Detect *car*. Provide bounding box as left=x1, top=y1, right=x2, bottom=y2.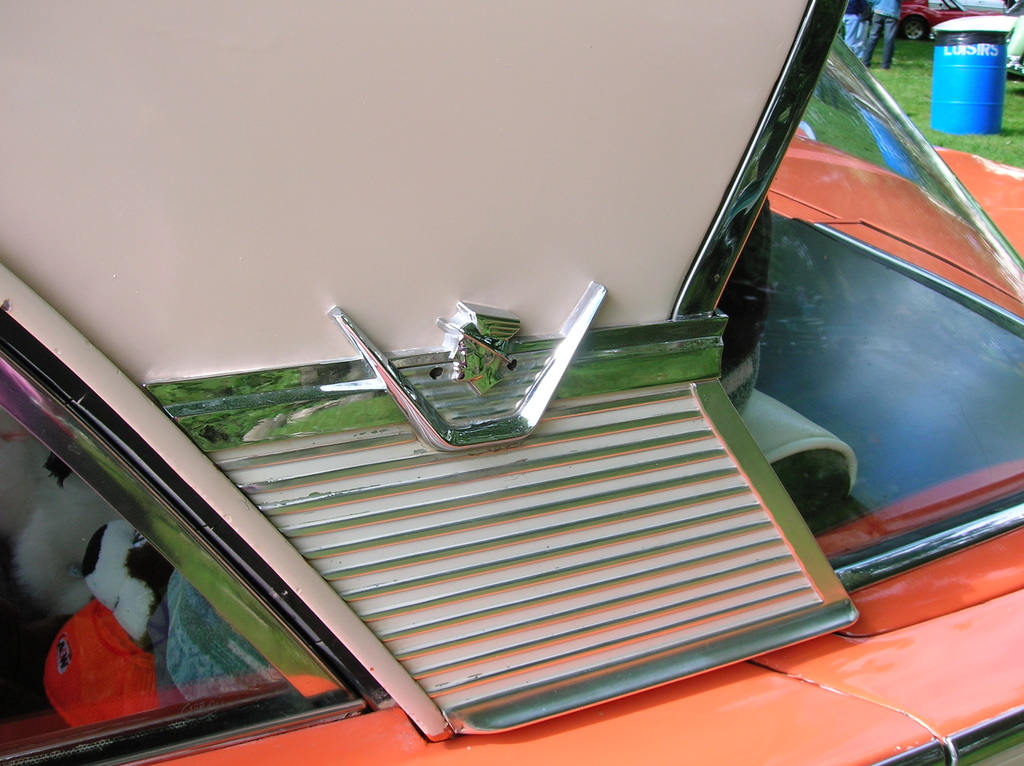
left=3, top=0, right=1023, bottom=765.
